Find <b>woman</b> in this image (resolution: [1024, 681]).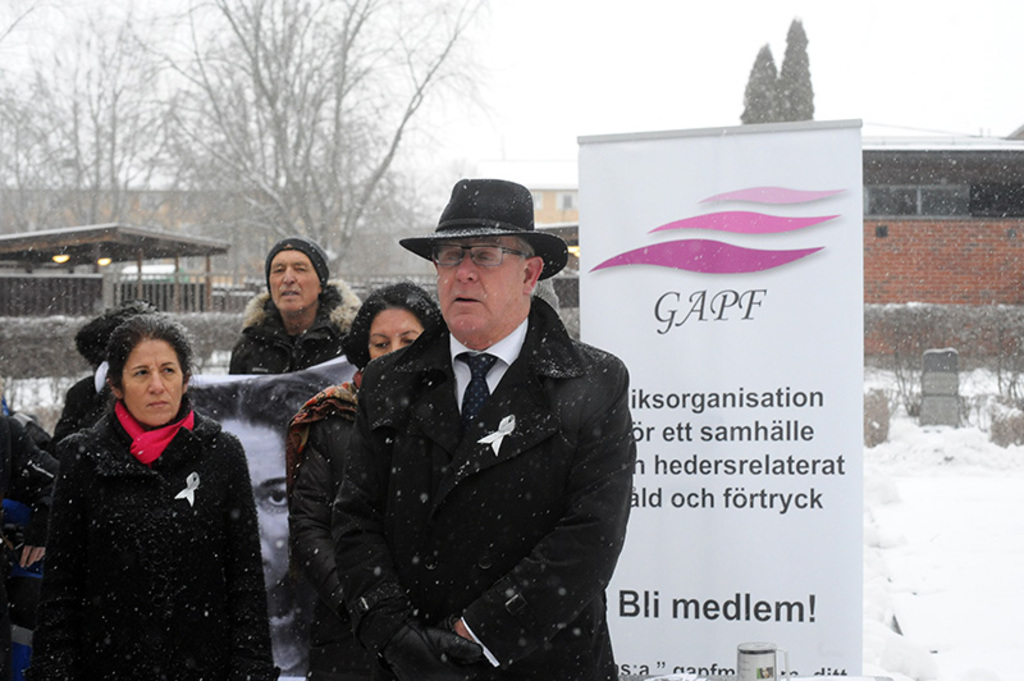
l=182, t=378, r=347, b=677.
